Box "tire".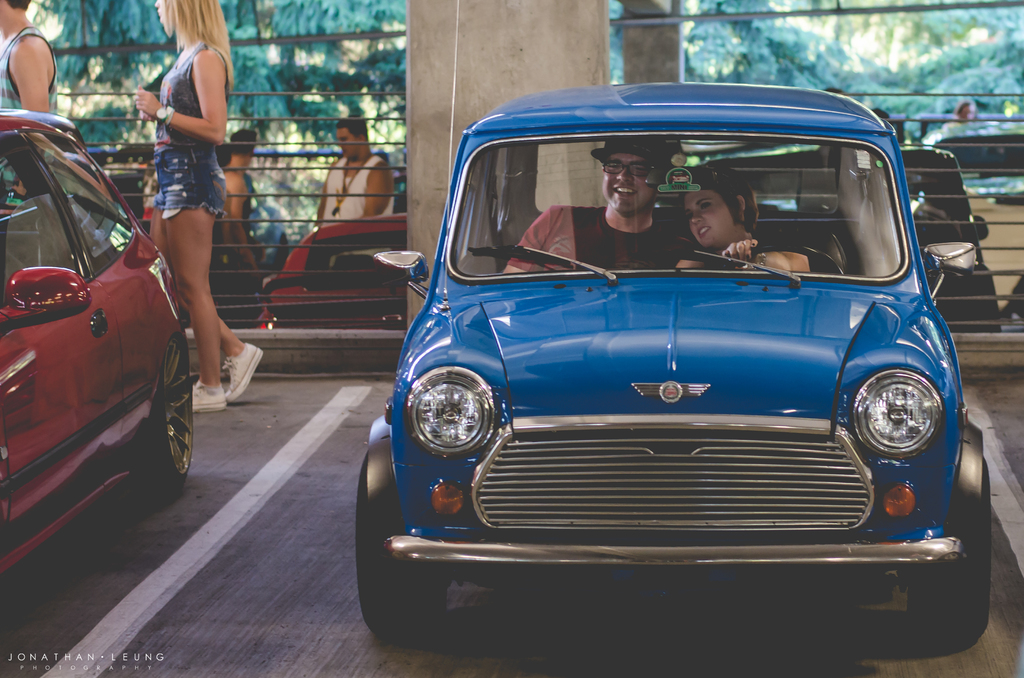
[920,421,992,646].
